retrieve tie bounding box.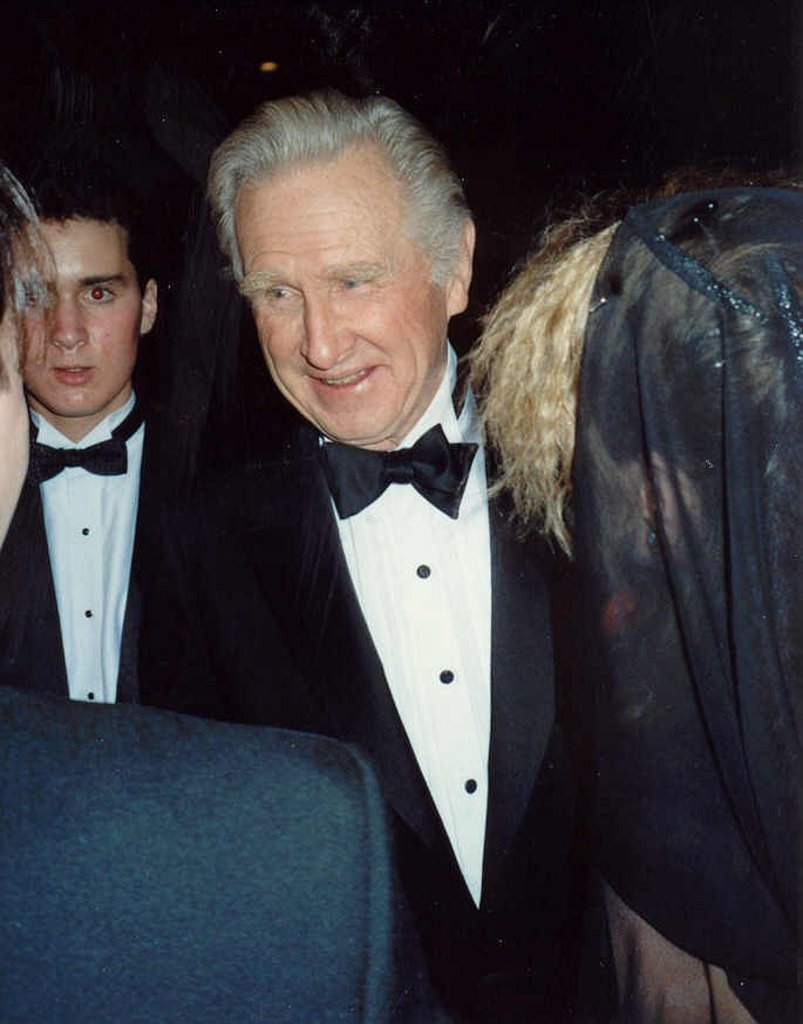
Bounding box: pyautogui.locateOnScreen(27, 396, 150, 482).
